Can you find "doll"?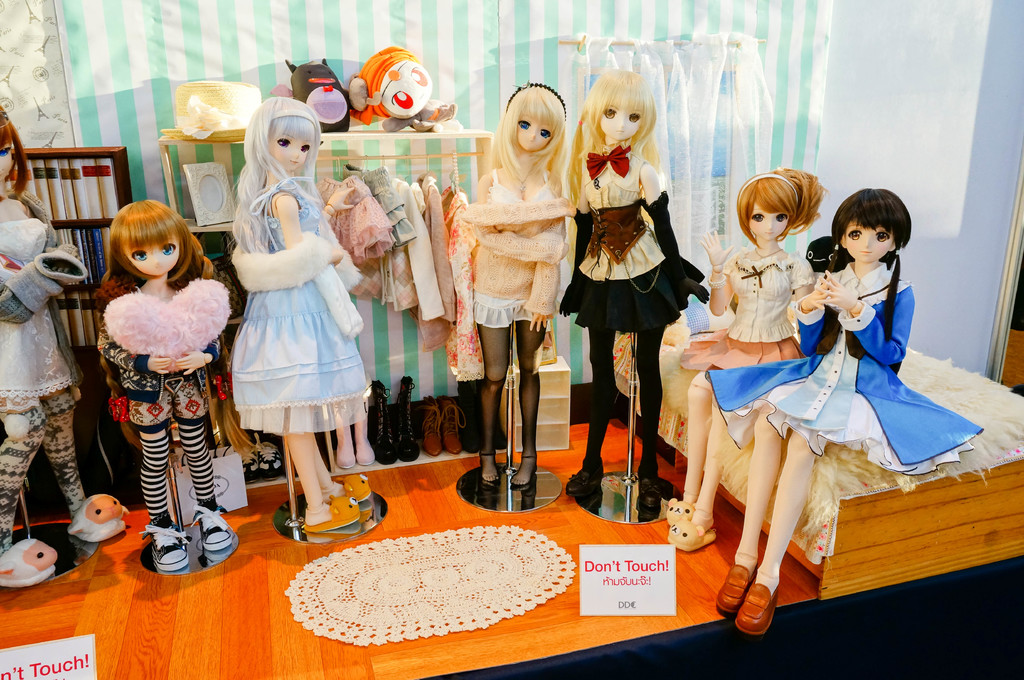
Yes, bounding box: rect(562, 59, 689, 522).
